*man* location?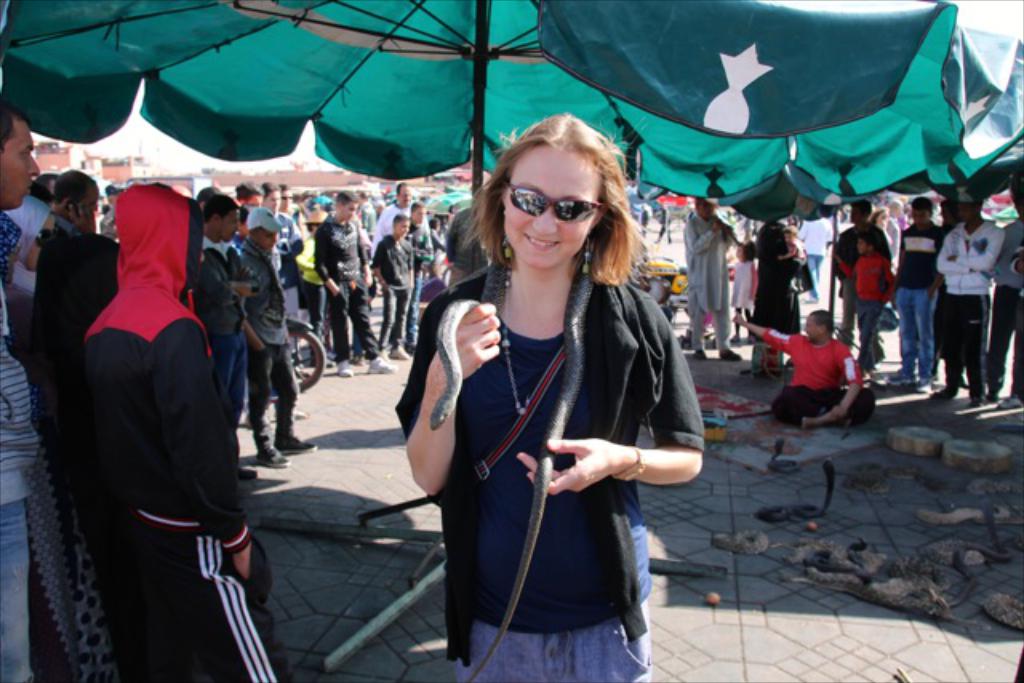
{"left": 826, "top": 197, "right": 894, "bottom": 352}
